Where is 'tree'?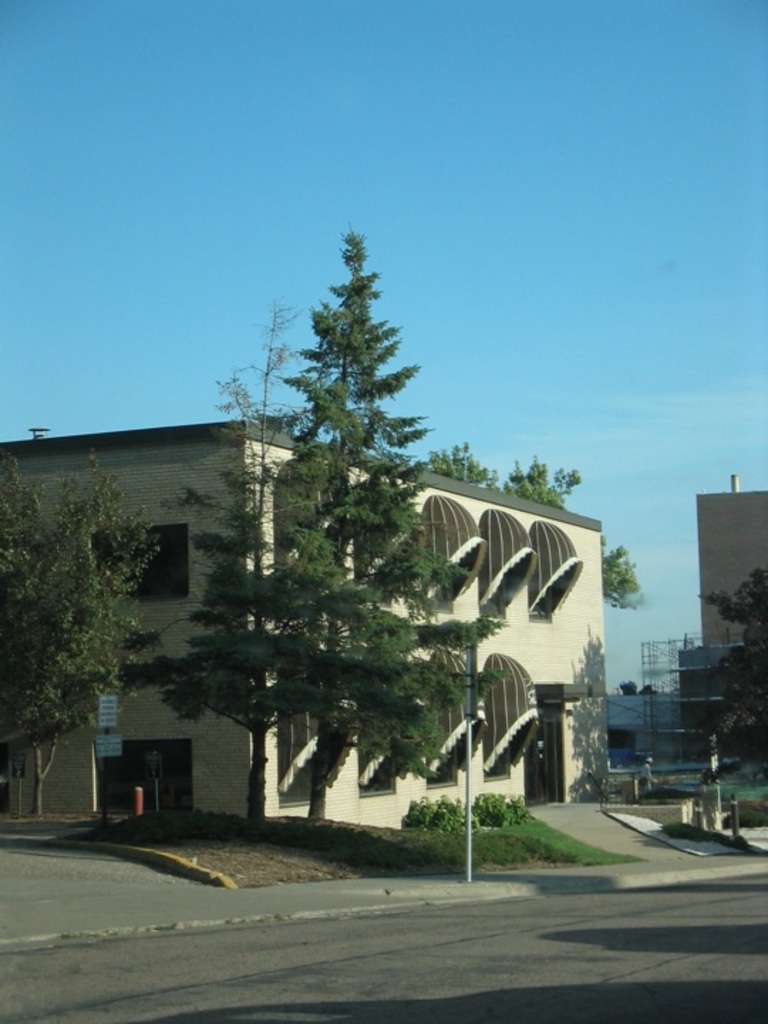
bbox(610, 678, 661, 698).
